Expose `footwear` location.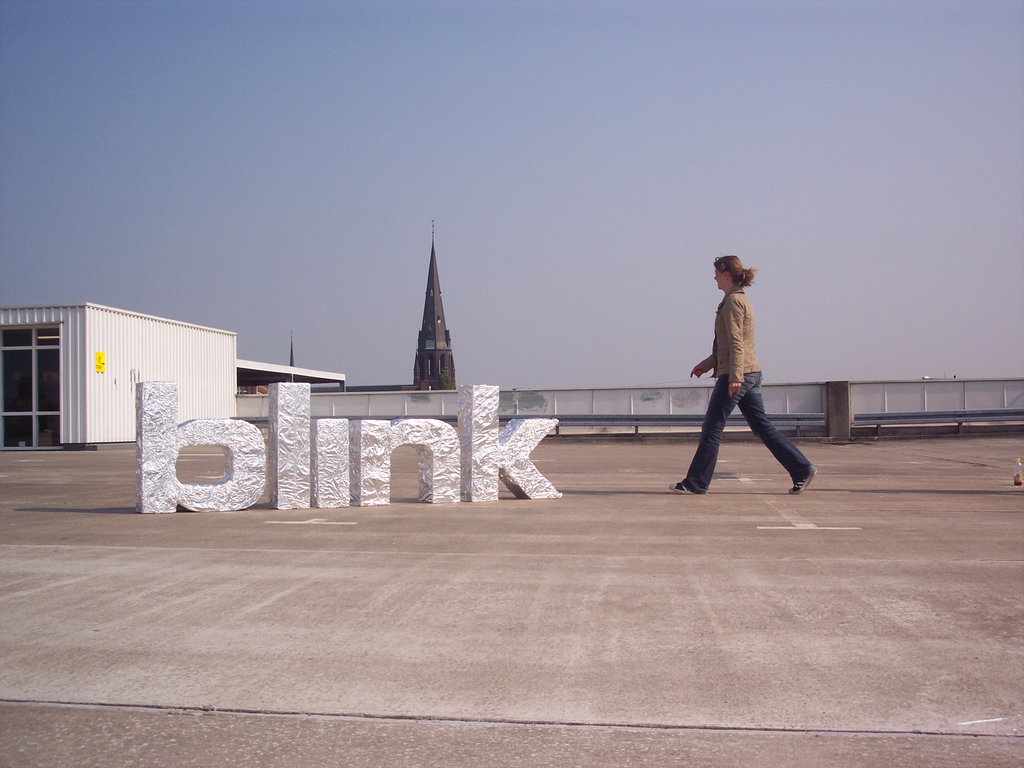
Exposed at [785,464,816,496].
